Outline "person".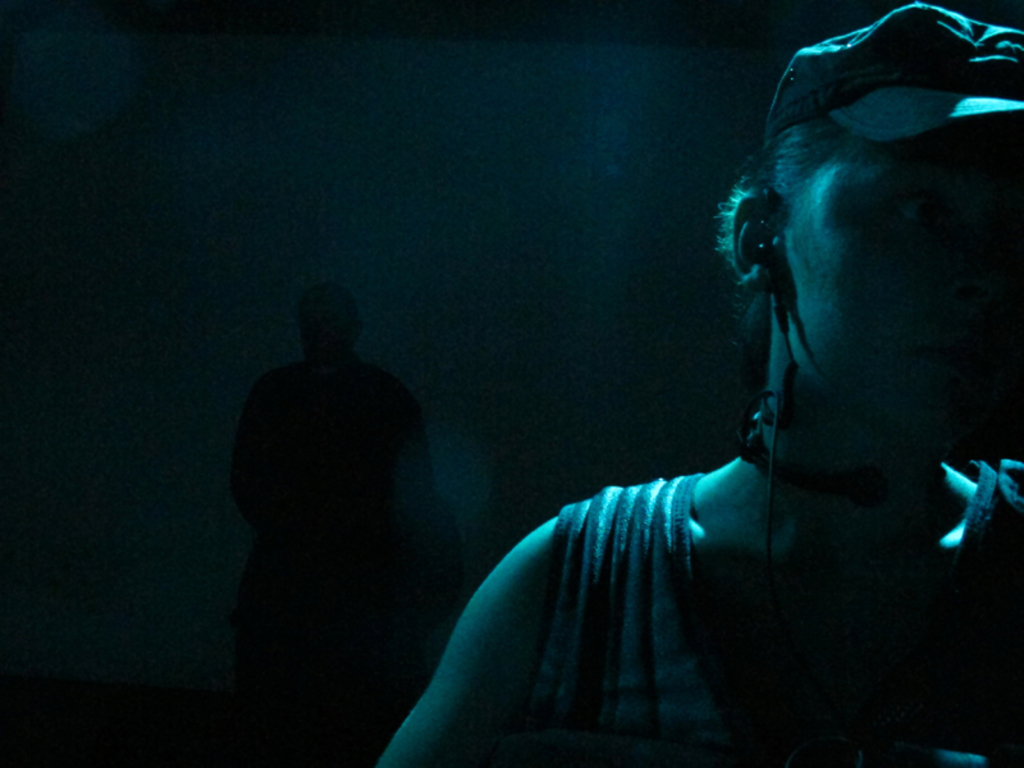
Outline: bbox(233, 291, 463, 678).
